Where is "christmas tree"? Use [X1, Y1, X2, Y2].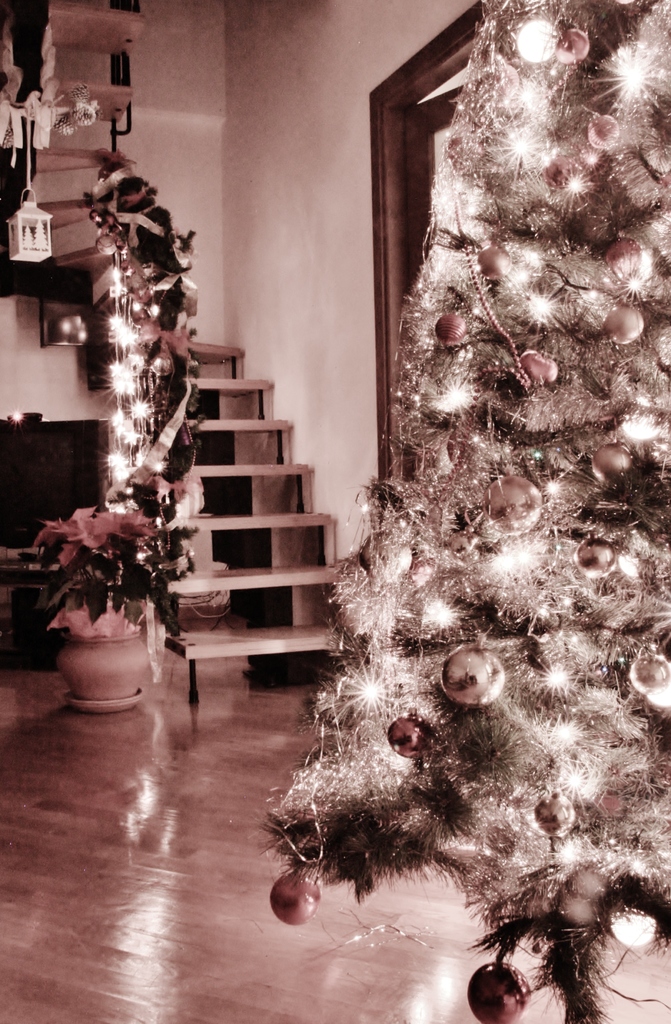
[257, 0, 670, 1023].
